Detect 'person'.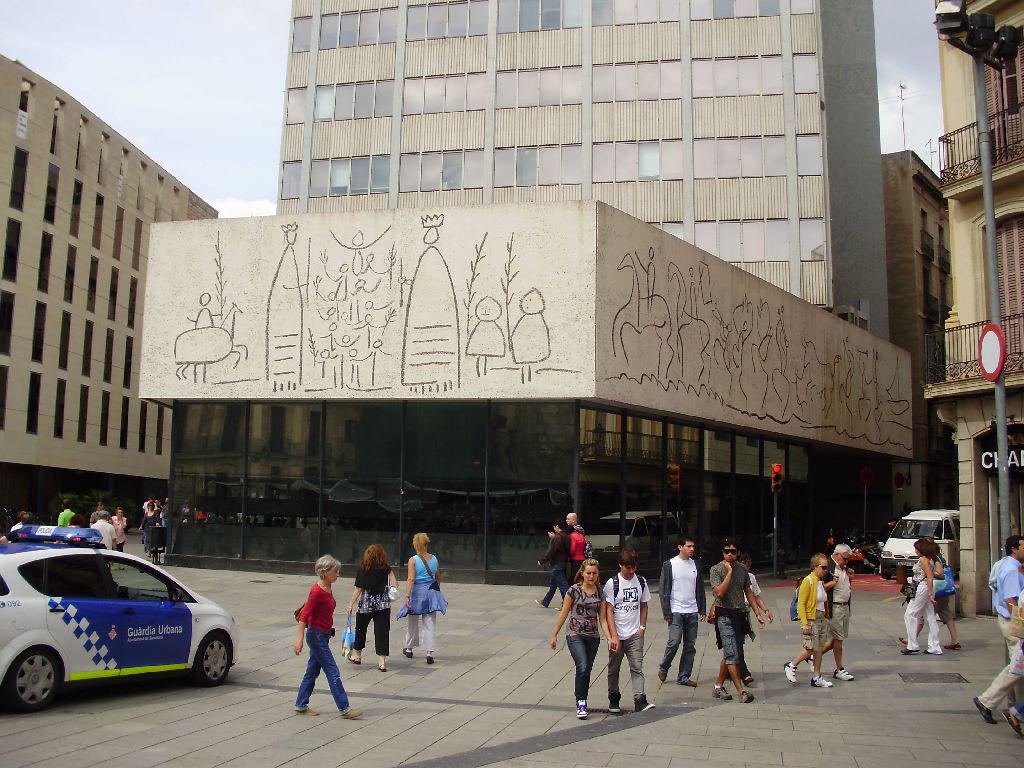
Detected at bbox=(703, 538, 765, 709).
